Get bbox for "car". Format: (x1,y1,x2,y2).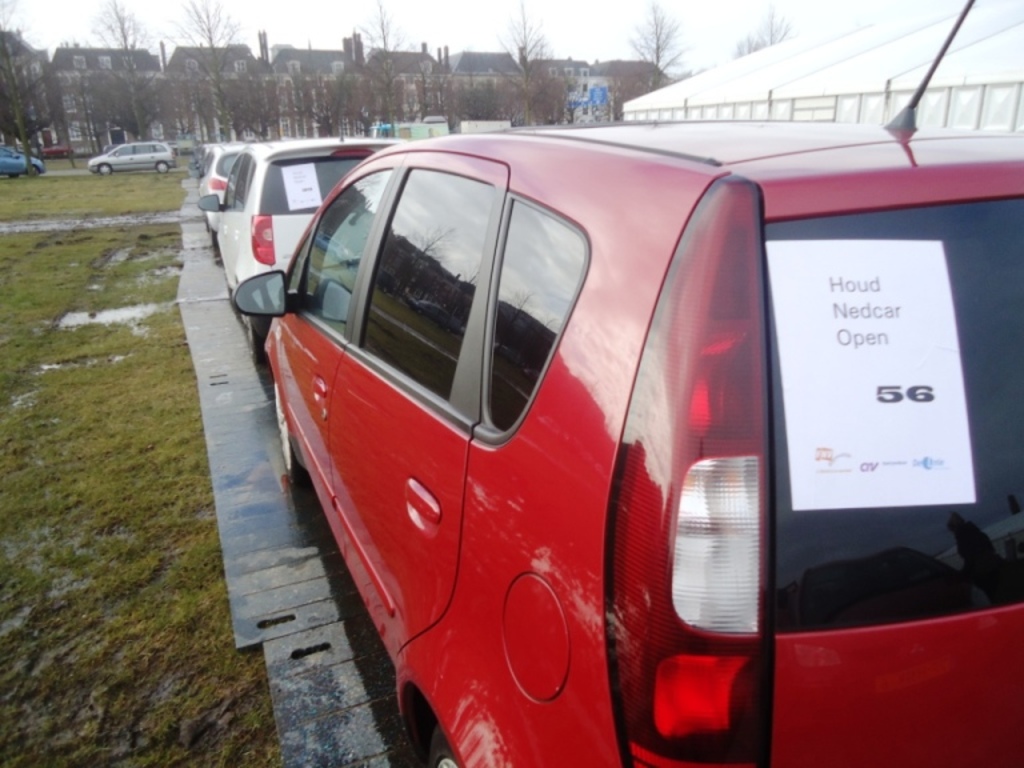
(85,147,175,177).
